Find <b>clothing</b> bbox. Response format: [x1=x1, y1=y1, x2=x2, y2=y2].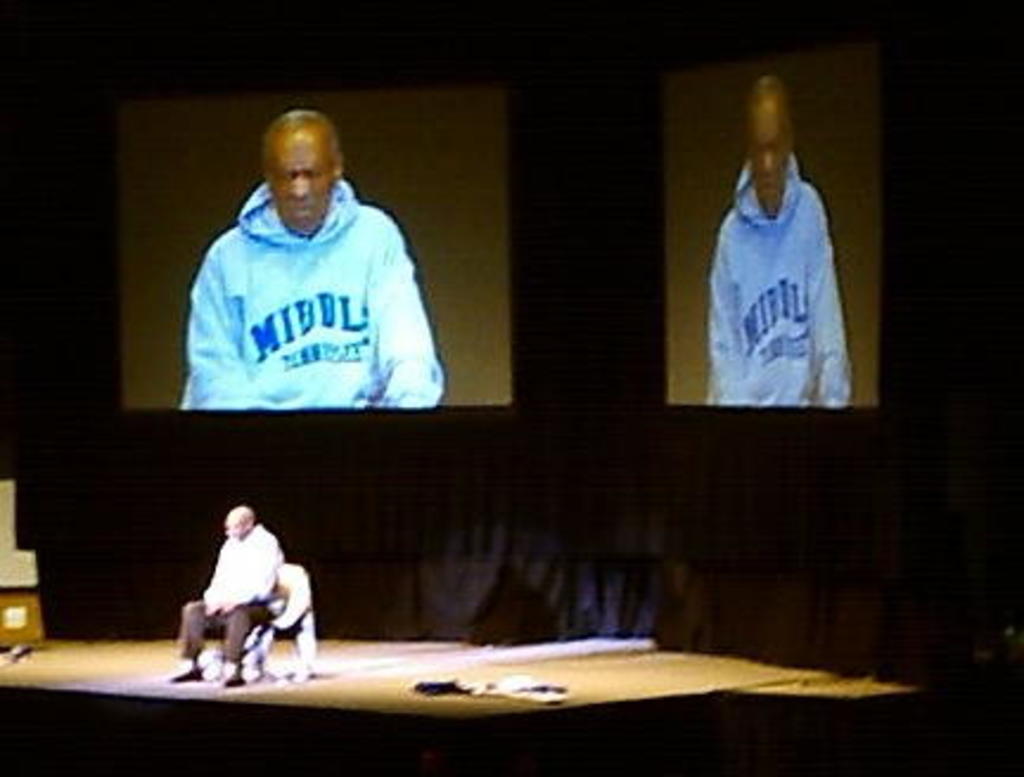
[x1=702, y1=128, x2=856, y2=403].
